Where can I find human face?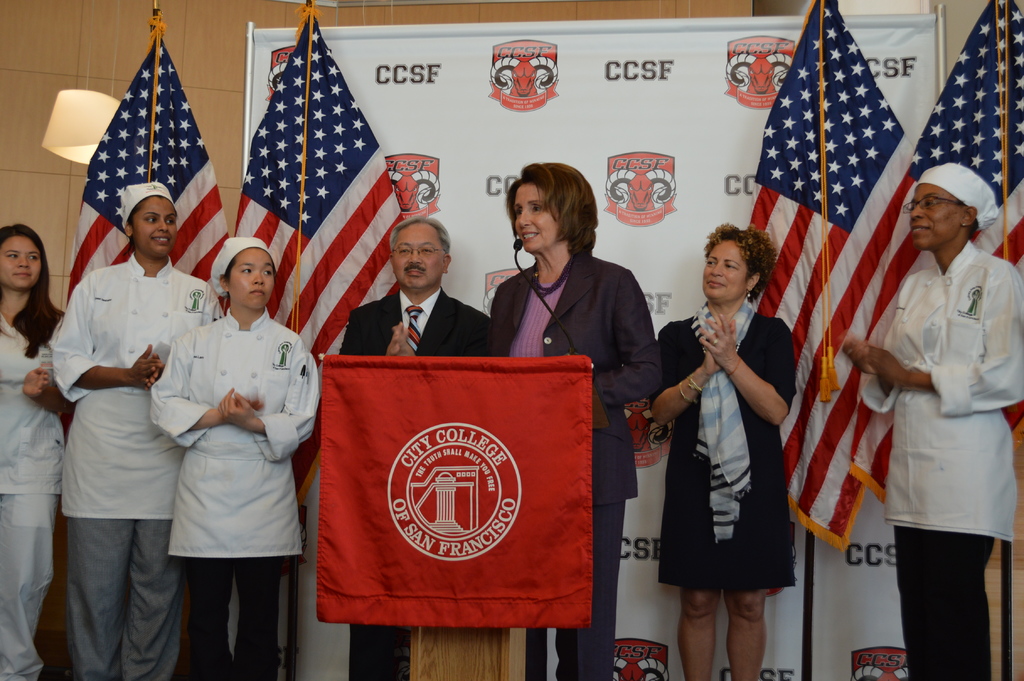
You can find it at 229, 249, 275, 308.
